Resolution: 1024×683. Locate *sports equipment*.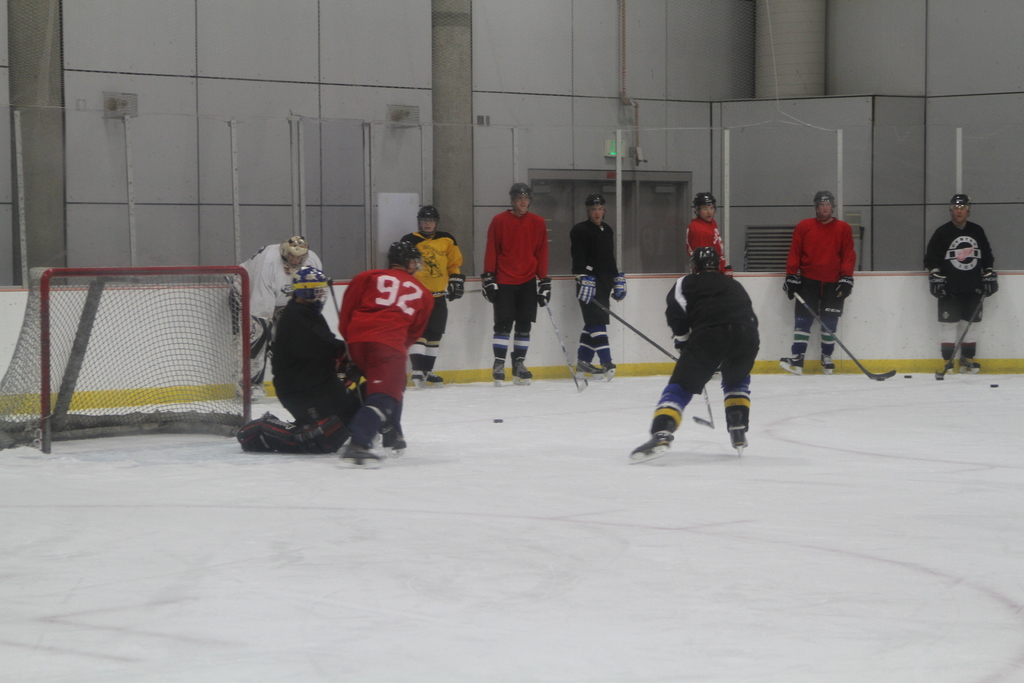
{"x1": 445, "y1": 276, "x2": 465, "y2": 299}.
